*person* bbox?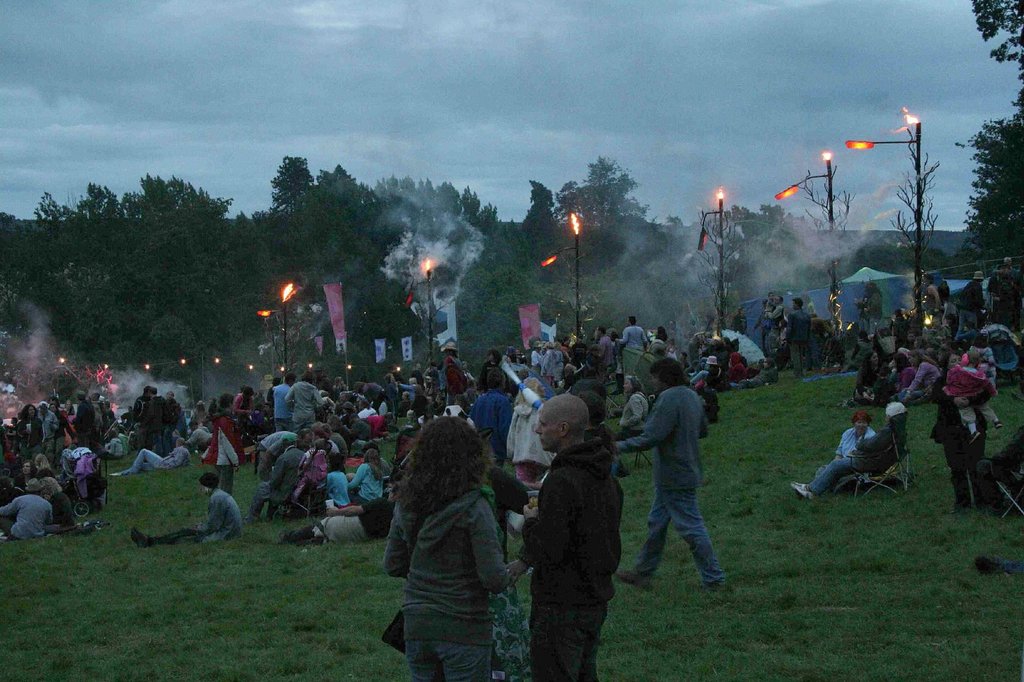
(x1=788, y1=398, x2=912, y2=497)
